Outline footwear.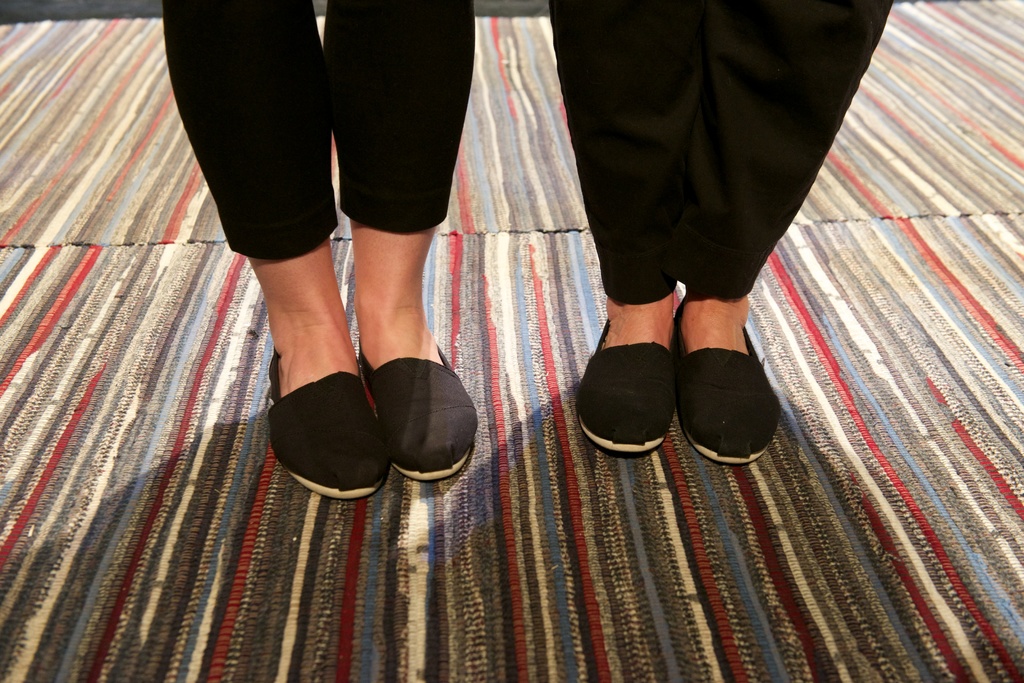
Outline: box=[573, 301, 680, 456].
